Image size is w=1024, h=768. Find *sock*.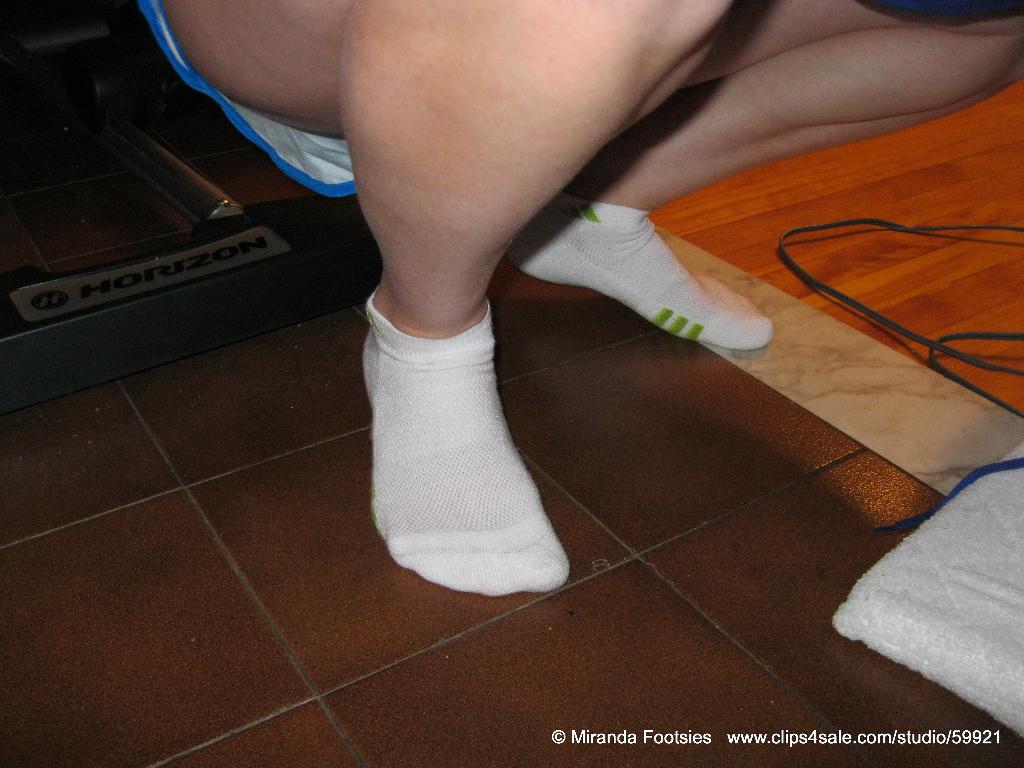
bbox=(503, 190, 774, 351).
